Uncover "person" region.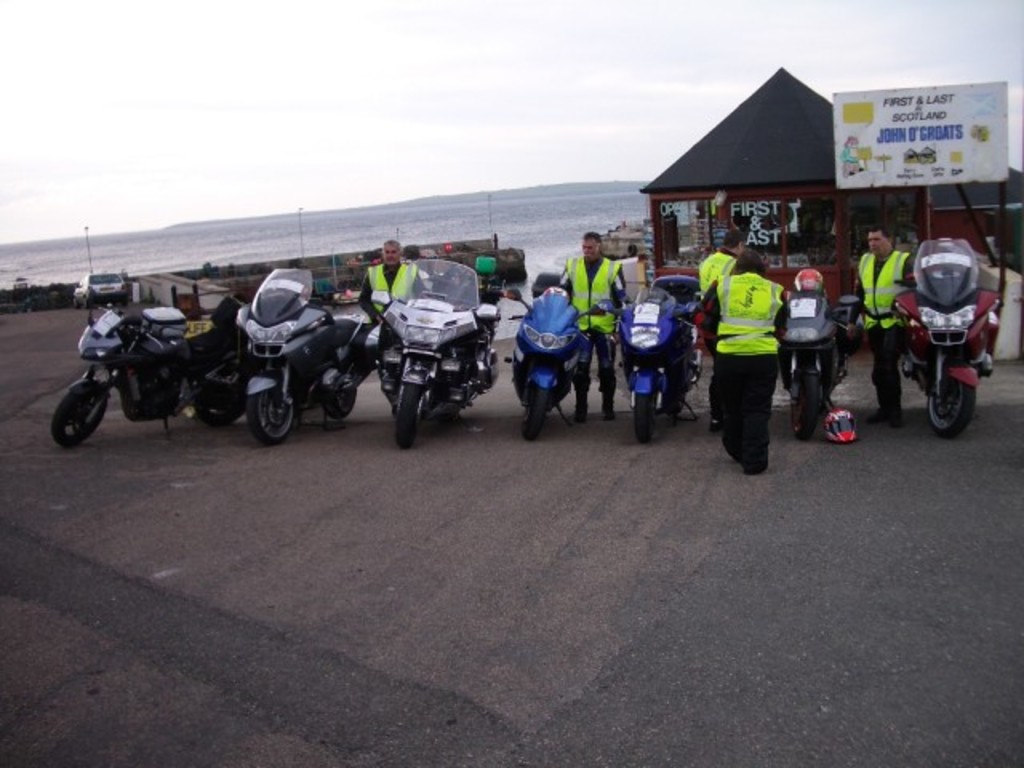
Uncovered: (x1=688, y1=234, x2=741, y2=426).
